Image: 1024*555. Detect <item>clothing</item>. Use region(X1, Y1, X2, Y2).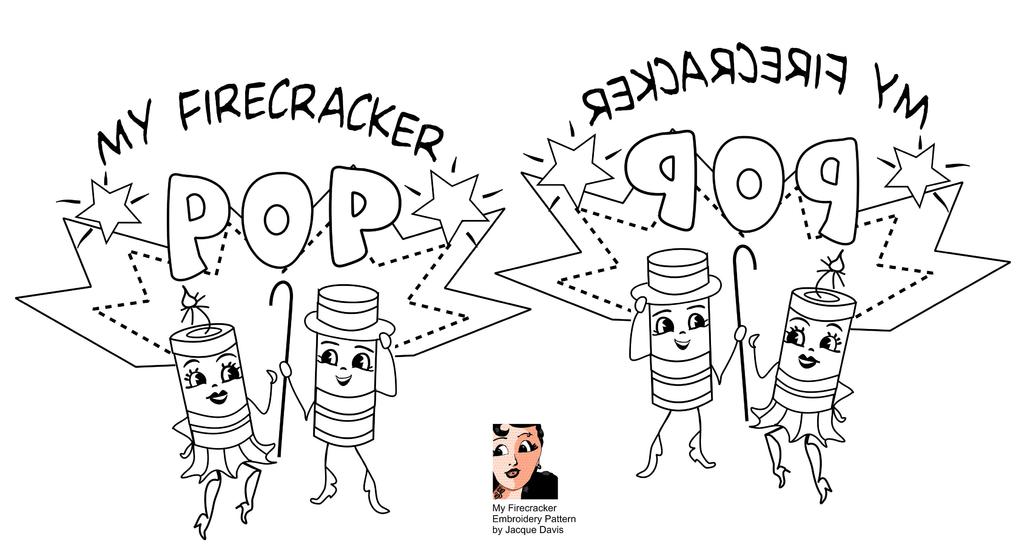
region(522, 472, 557, 500).
